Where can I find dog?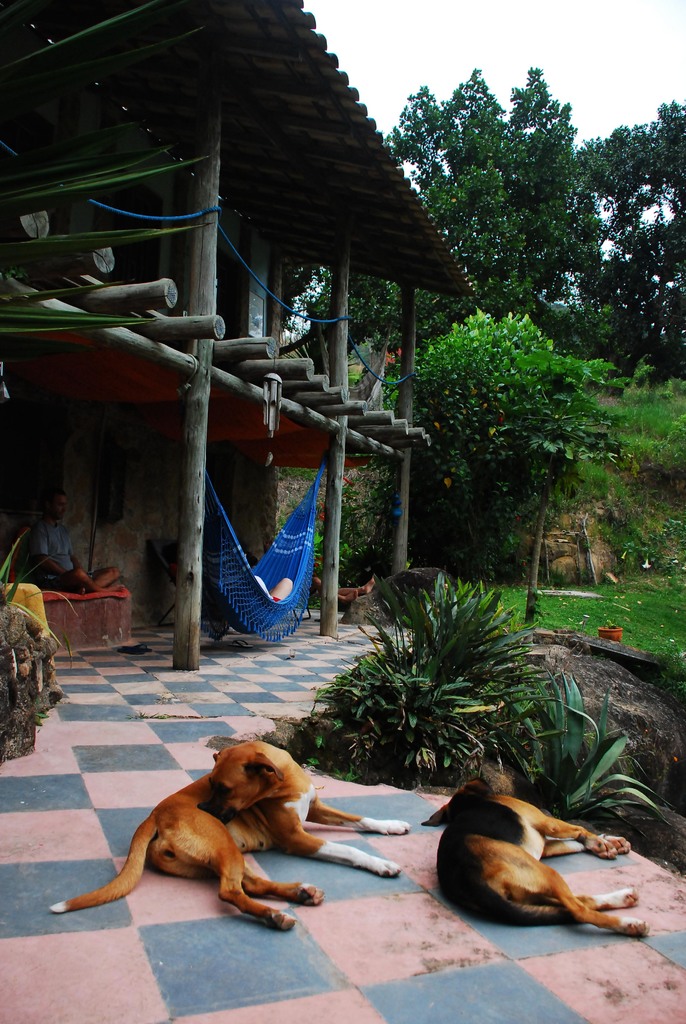
You can find it at l=43, t=742, r=411, b=936.
